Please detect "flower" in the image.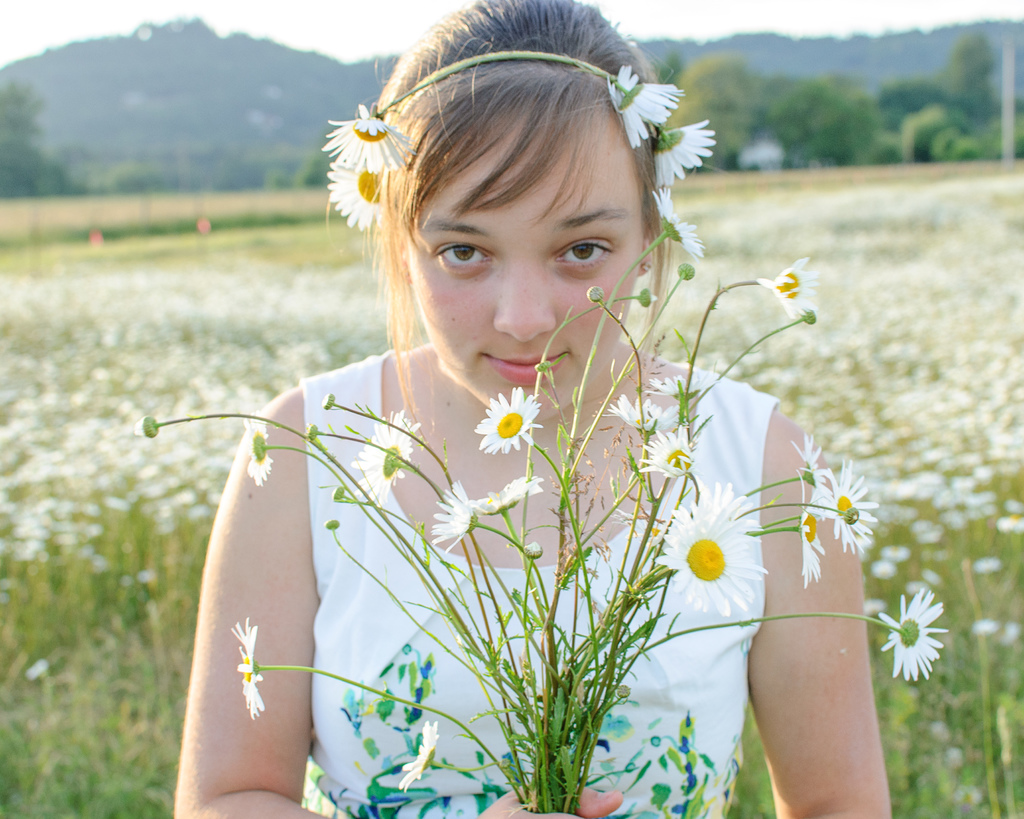
243 412 291 482.
